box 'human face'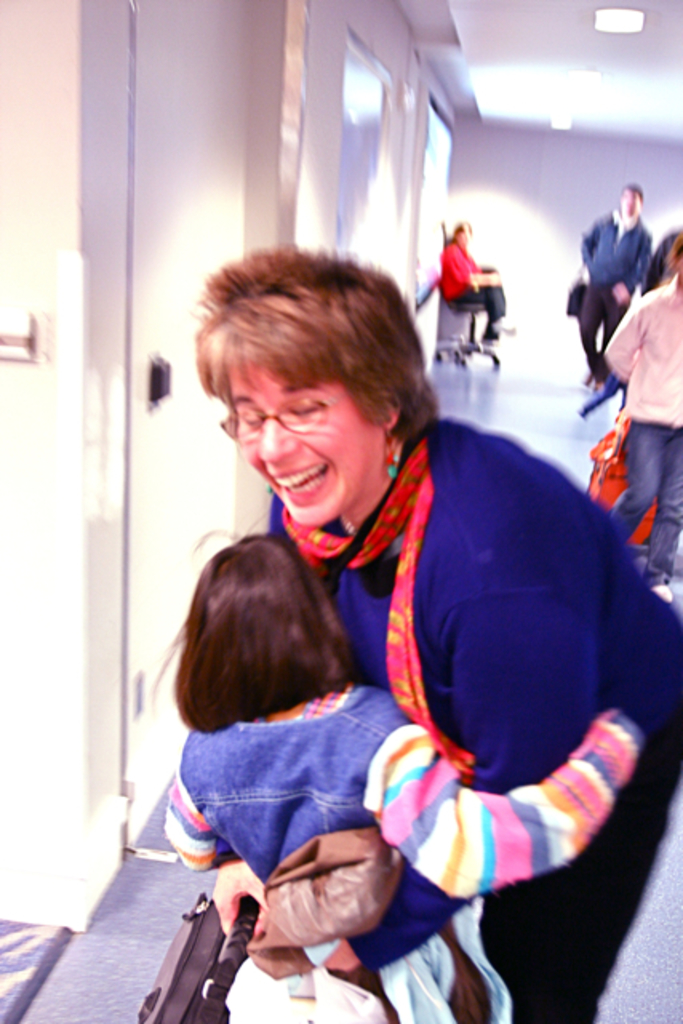
{"left": 229, "top": 357, "right": 371, "bottom": 523}
